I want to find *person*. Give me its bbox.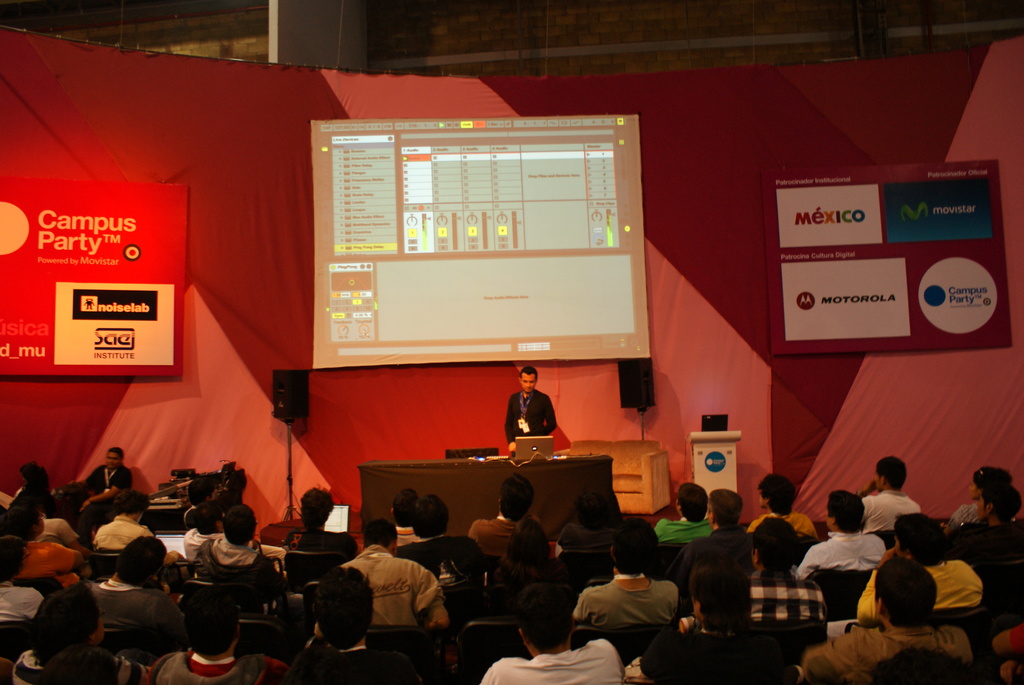
crop(86, 496, 161, 565).
